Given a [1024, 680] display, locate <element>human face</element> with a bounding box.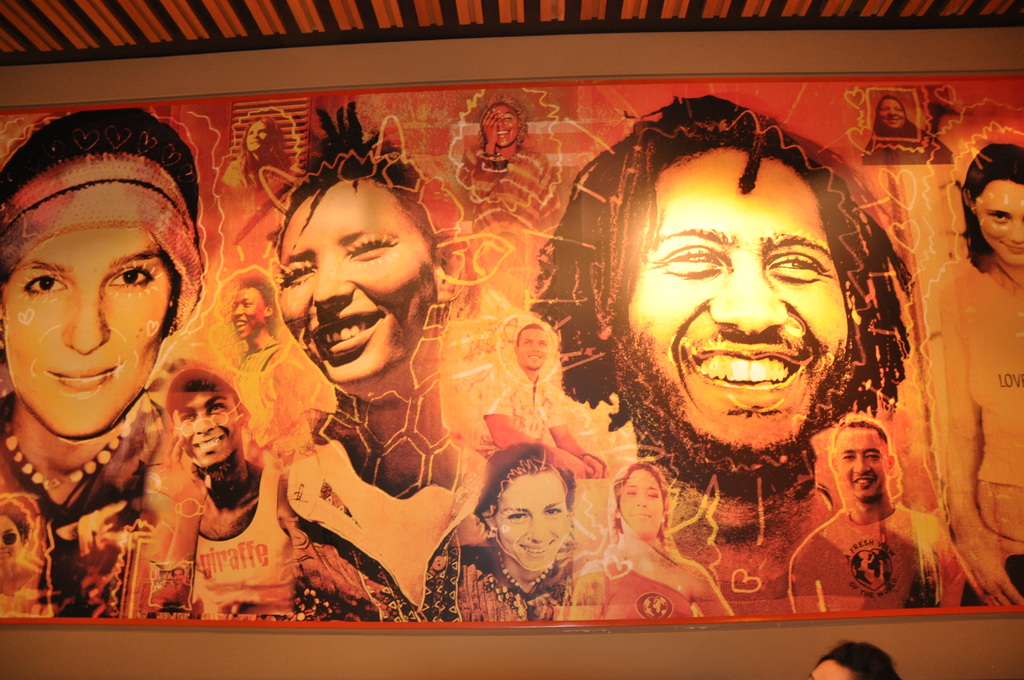
Located: crop(801, 658, 850, 679).
